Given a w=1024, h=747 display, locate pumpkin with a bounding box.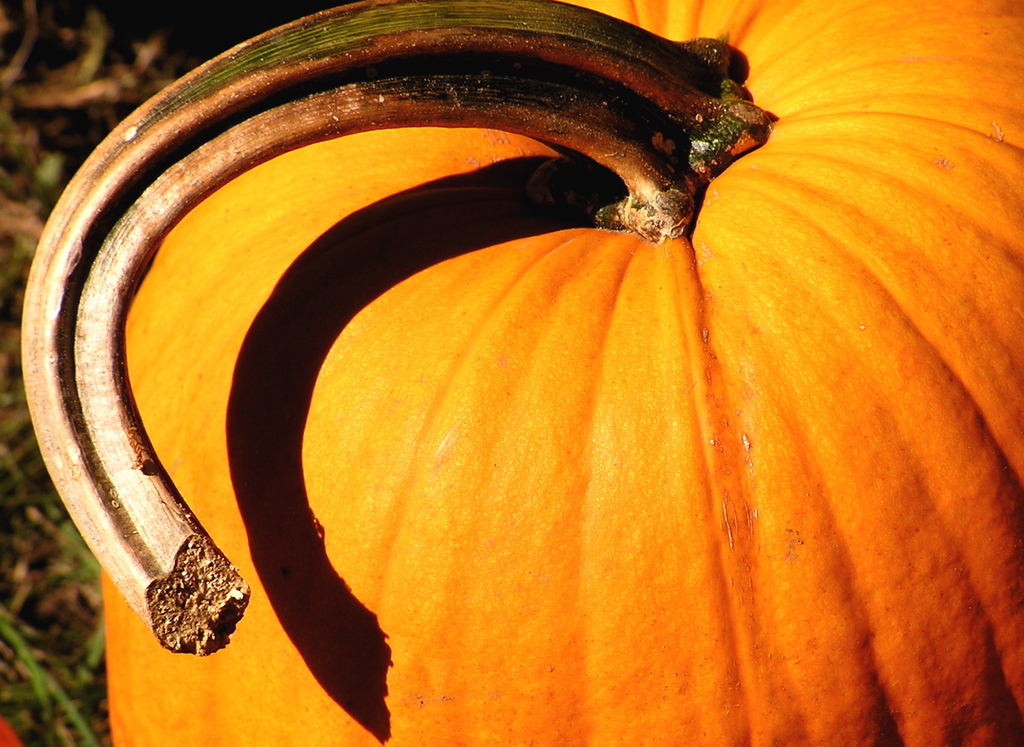
Located: rect(43, 34, 1023, 746).
